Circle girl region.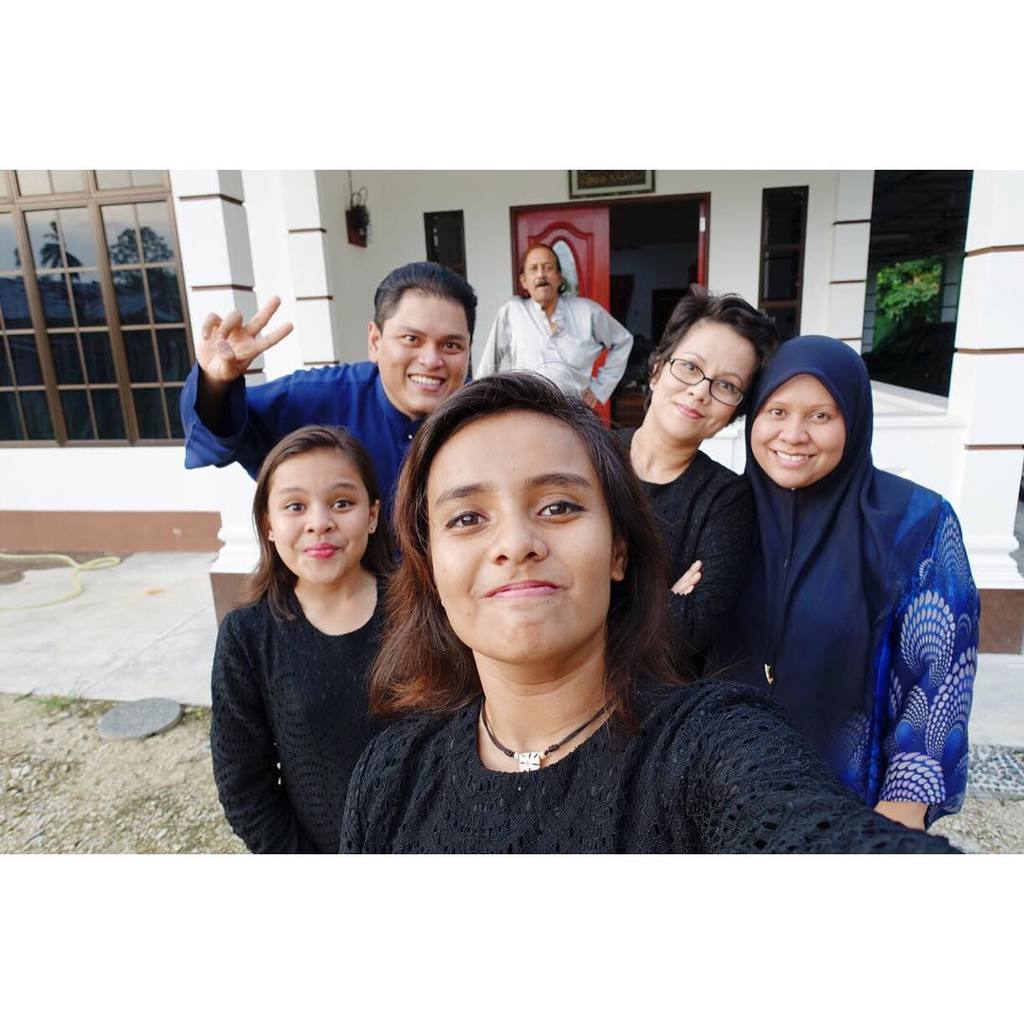
Region: {"left": 206, "top": 422, "right": 406, "bottom": 853}.
